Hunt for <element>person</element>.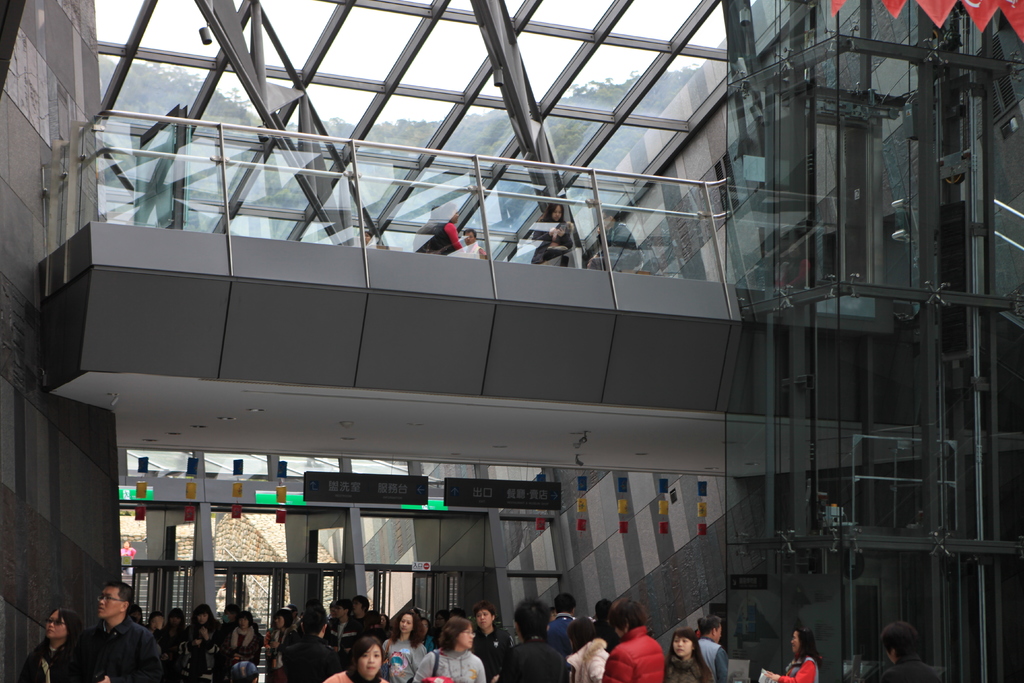
Hunted down at [left=472, top=604, right=510, bottom=680].
